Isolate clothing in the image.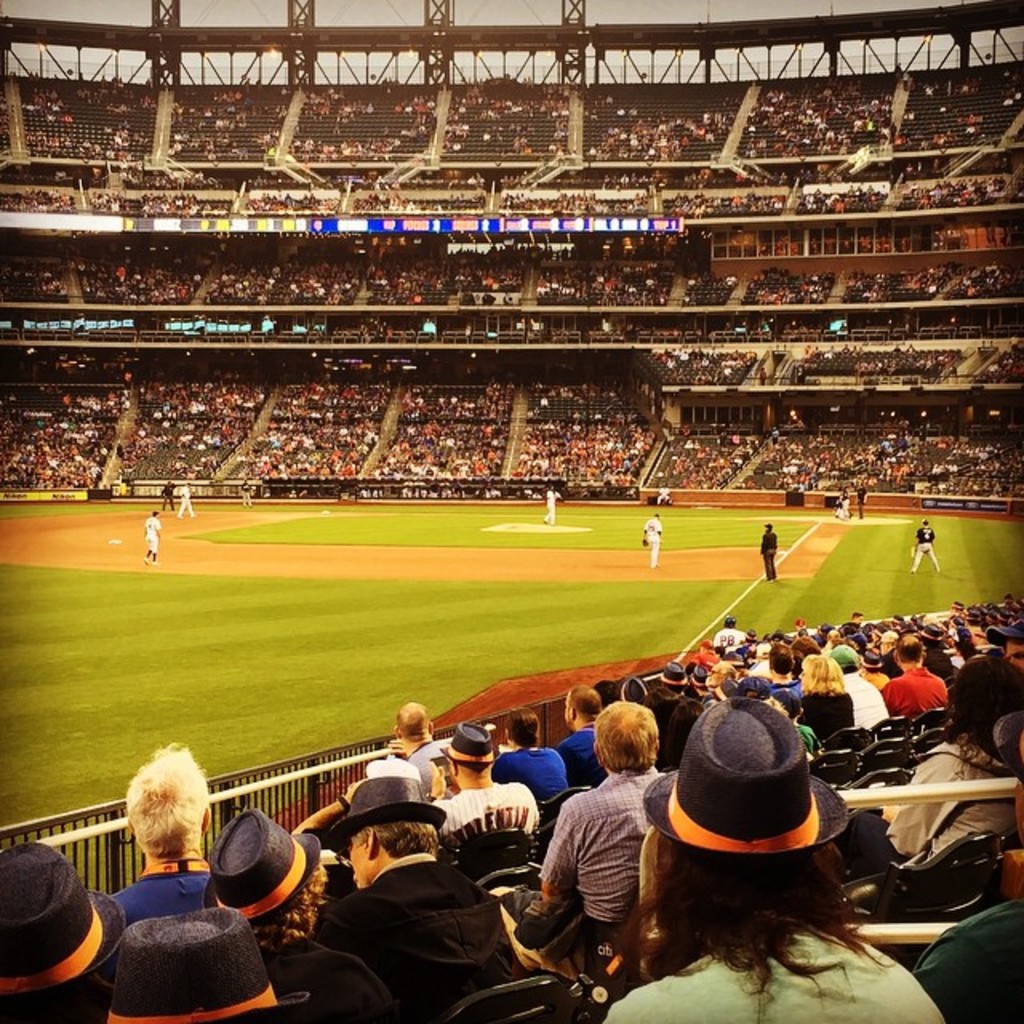
Isolated region: locate(123, 853, 214, 918).
